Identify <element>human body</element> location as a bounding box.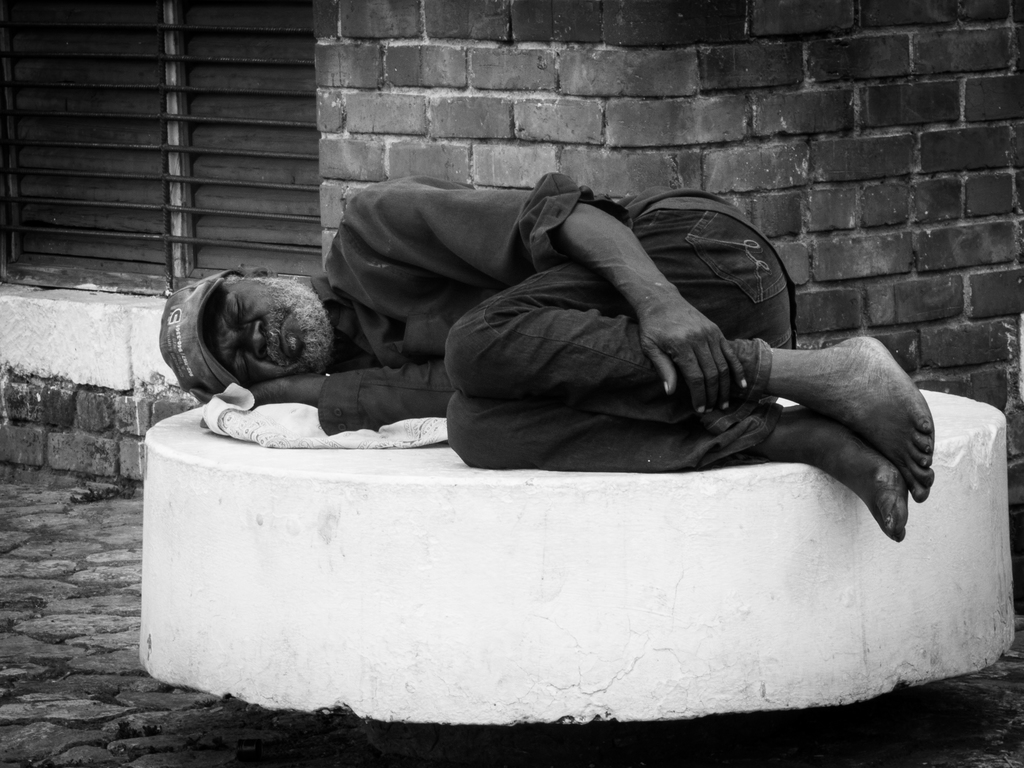
select_region(152, 170, 936, 538).
